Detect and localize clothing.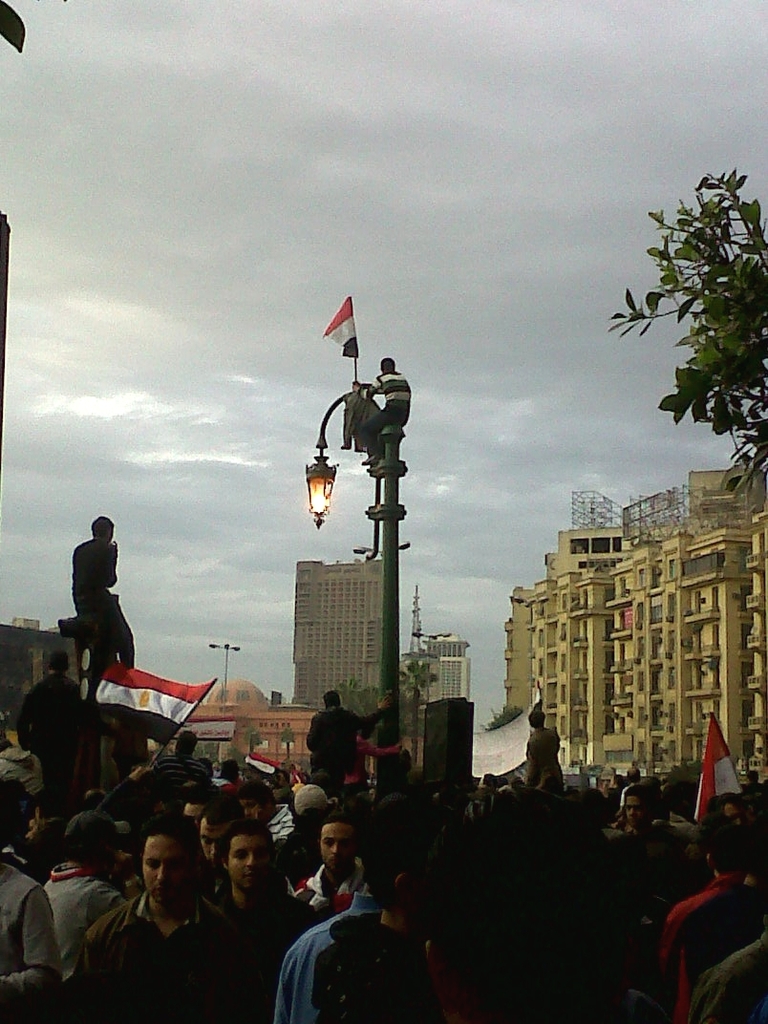
Localized at select_region(302, 706, 399, 791).
